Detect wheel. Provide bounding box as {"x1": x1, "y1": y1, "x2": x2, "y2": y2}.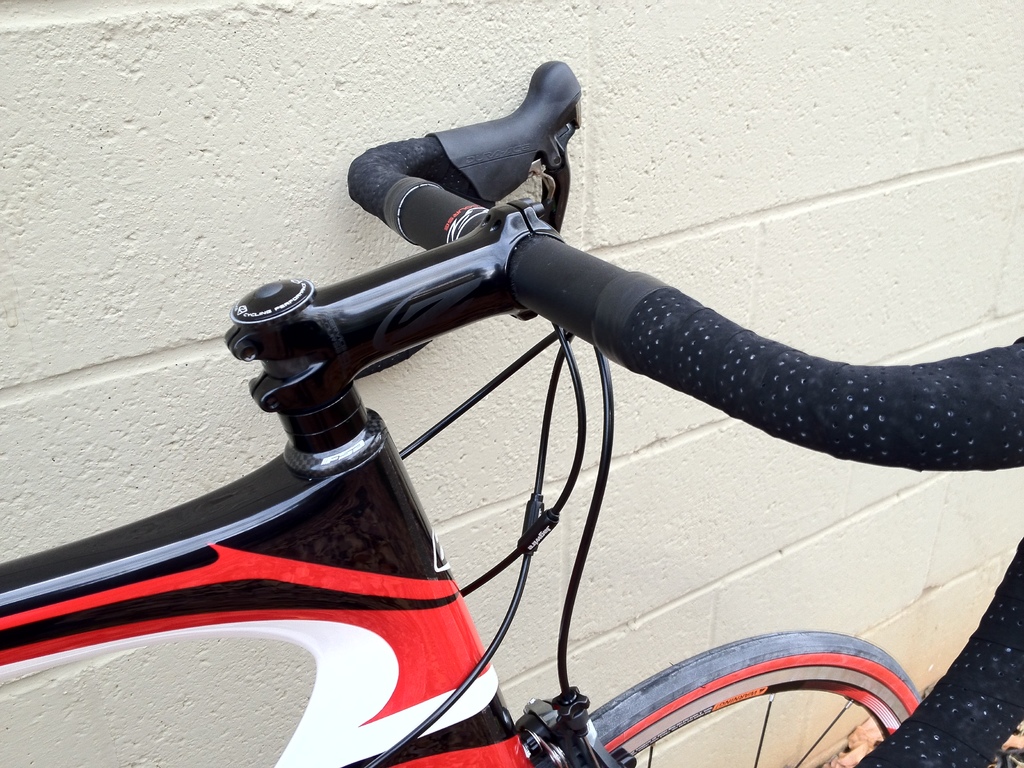
{"x1": 589, "y1": 641, "x2": 916, "y2": 755}.
